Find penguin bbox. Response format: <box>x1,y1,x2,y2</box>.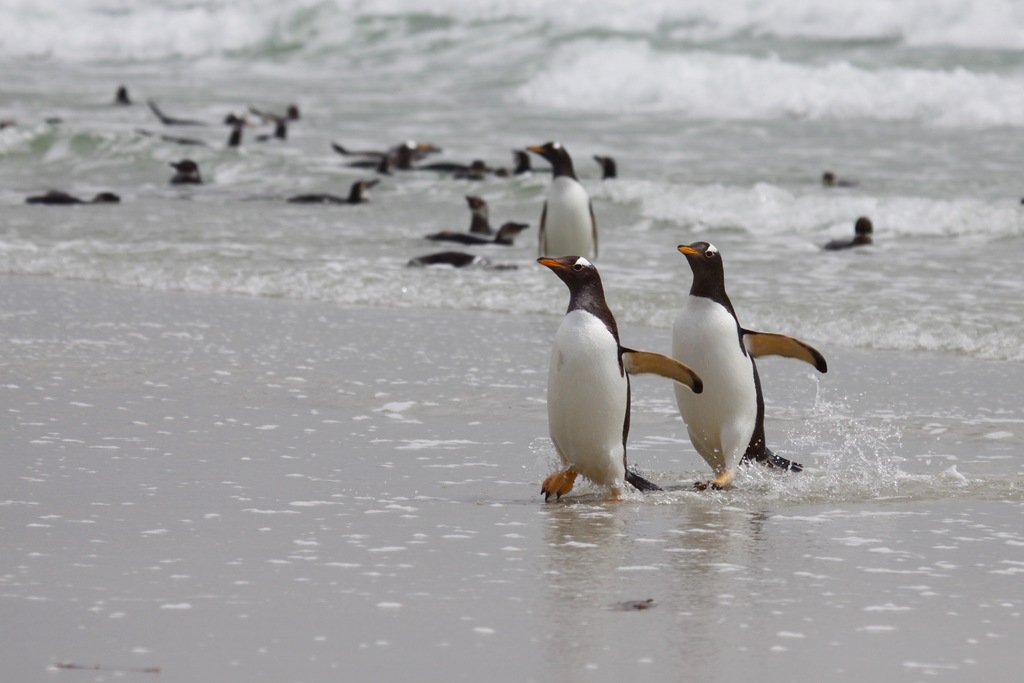
<box>540,225,667,502</box>.
